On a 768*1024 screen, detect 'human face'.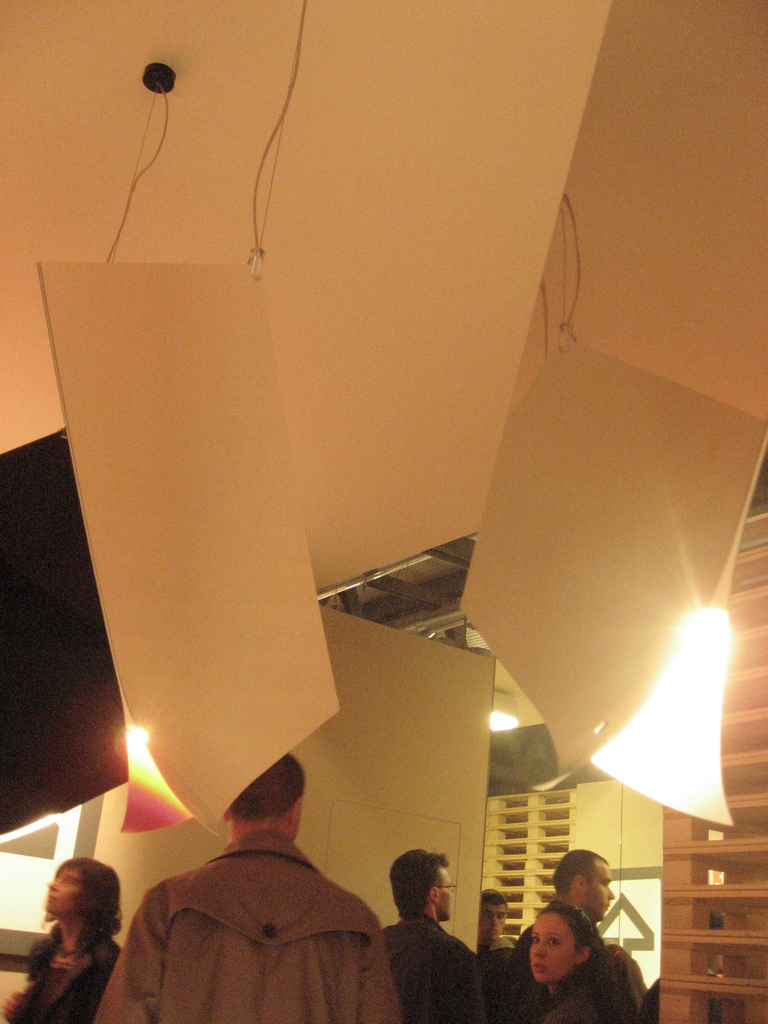
(x1=527, y1=912, x2=580, y2=982).
